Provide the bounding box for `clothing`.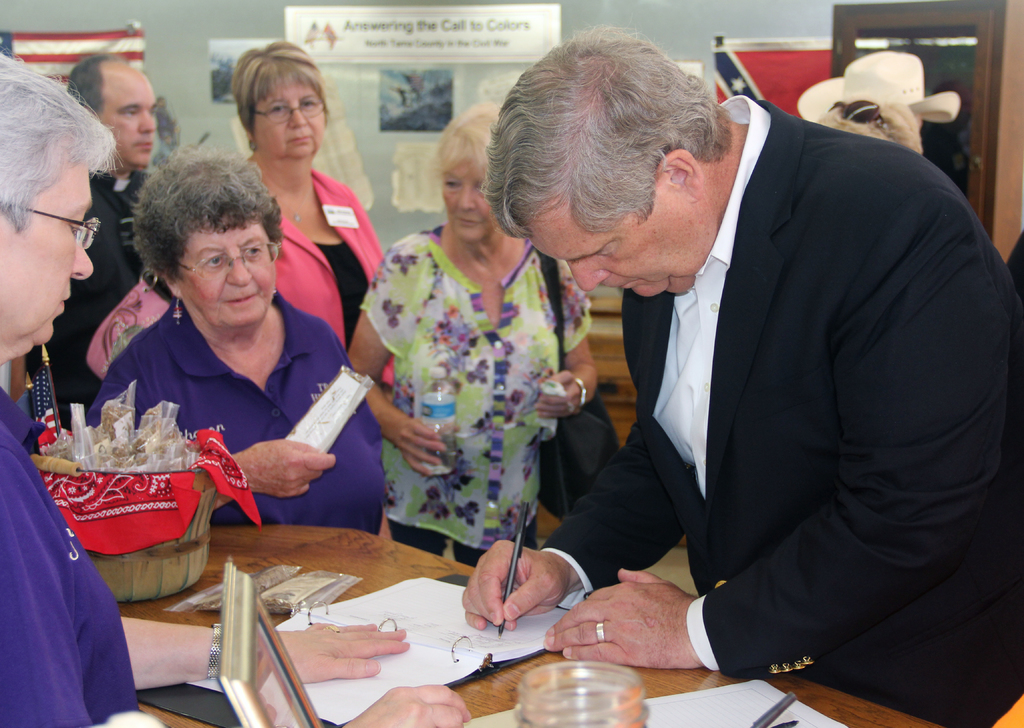
Rect(537, 97, 1023, 727).
